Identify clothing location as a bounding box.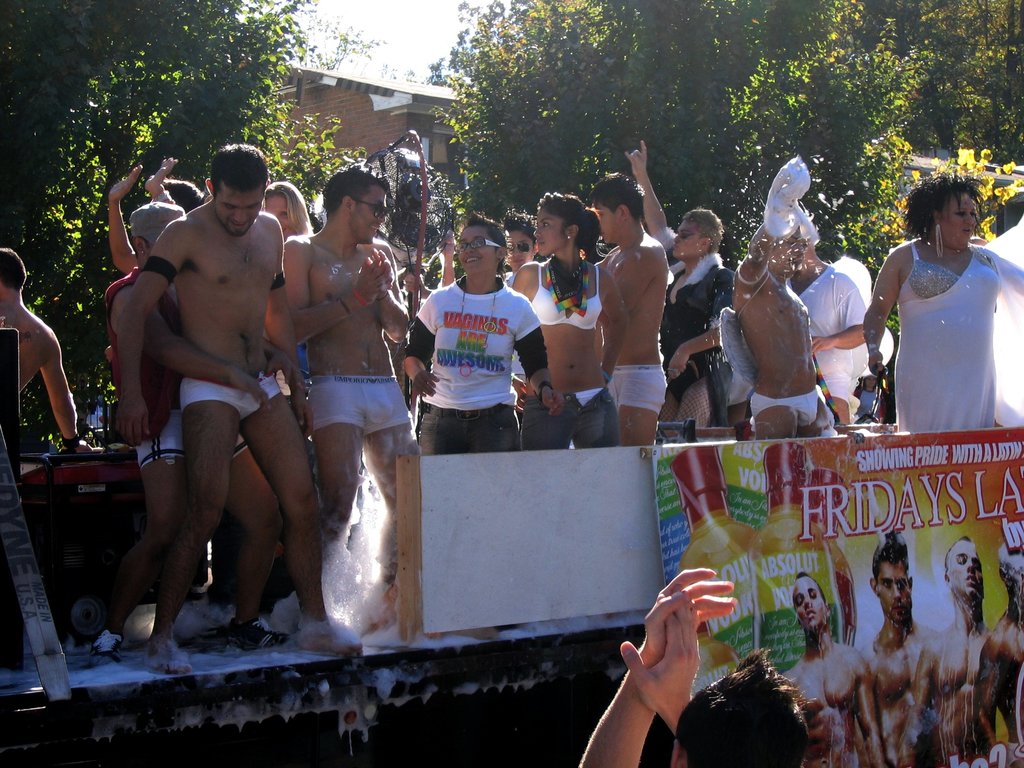
[740, 396, 820, 437].
